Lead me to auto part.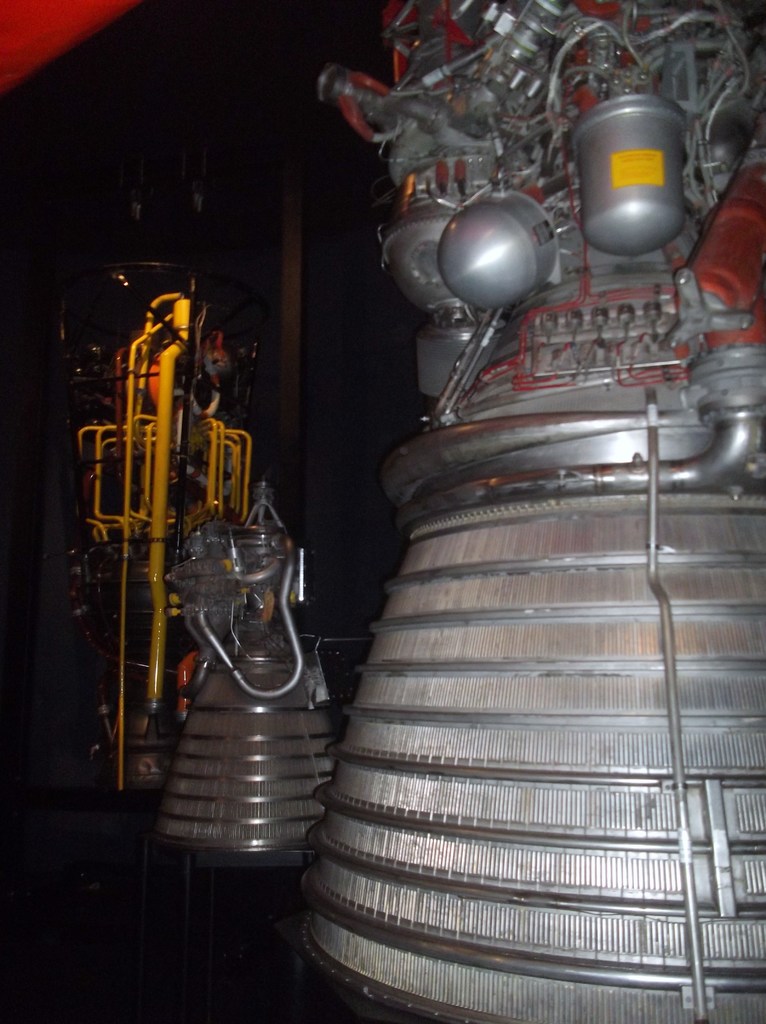
Lead to (left=160, top=476, right=337, bottom=877).
